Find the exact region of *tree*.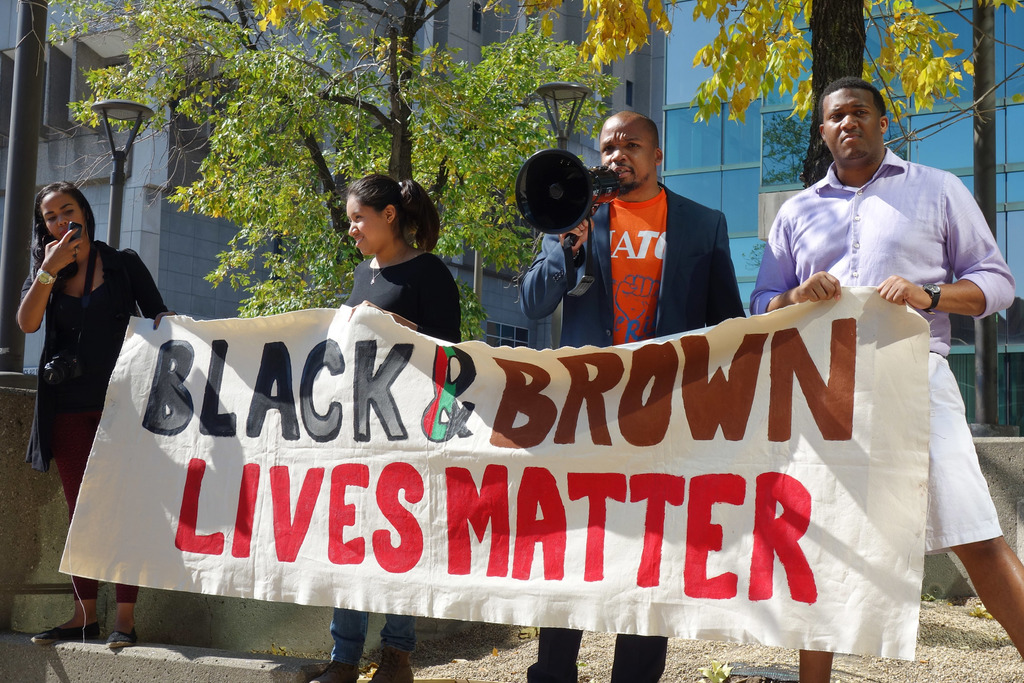
Exact region: box(254, 0, 1023, 190).
